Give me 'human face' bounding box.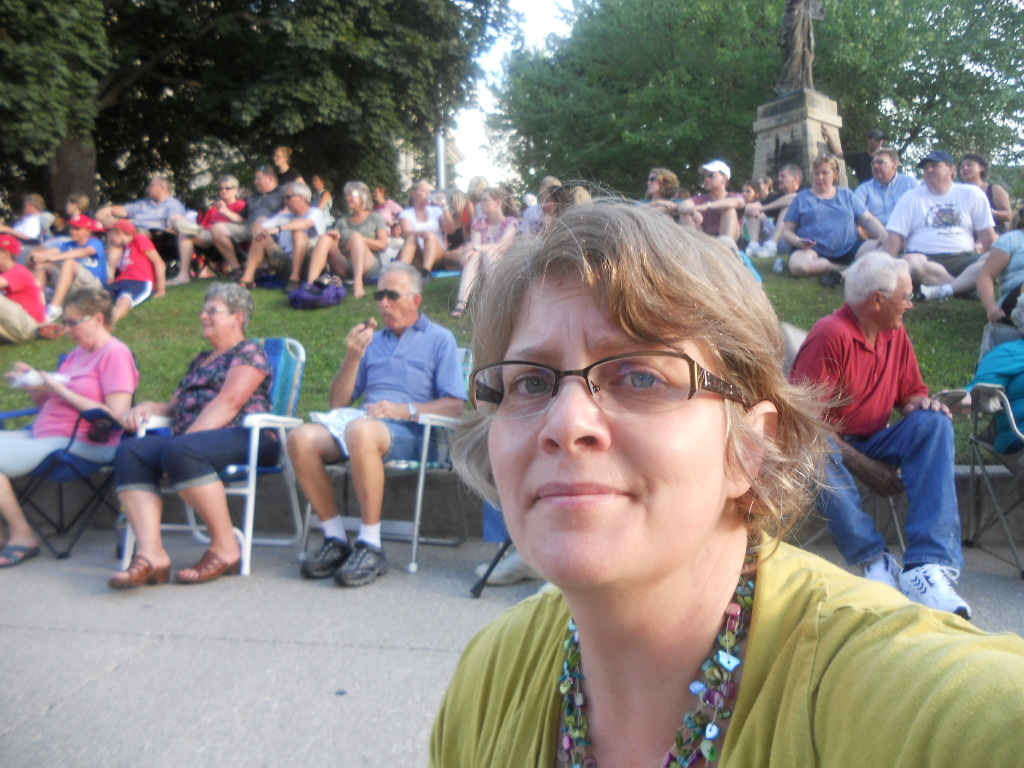
bbox=(220, 177, 237, 195).
